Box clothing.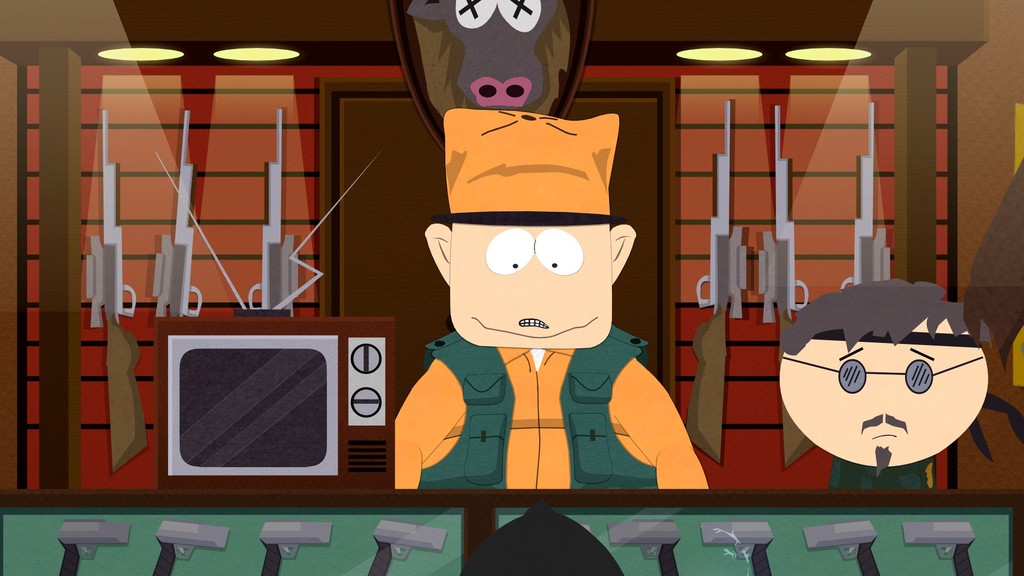
[x1=387, y1=256, x2=704, y2=479].
